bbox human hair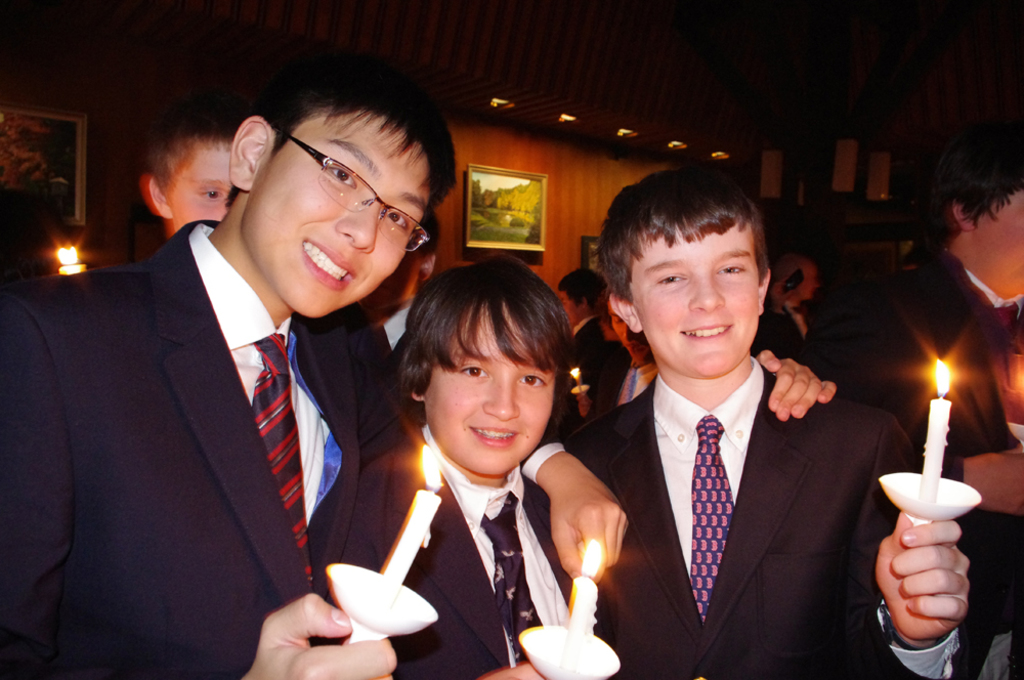
select_region(402, 253, 569, 449)
